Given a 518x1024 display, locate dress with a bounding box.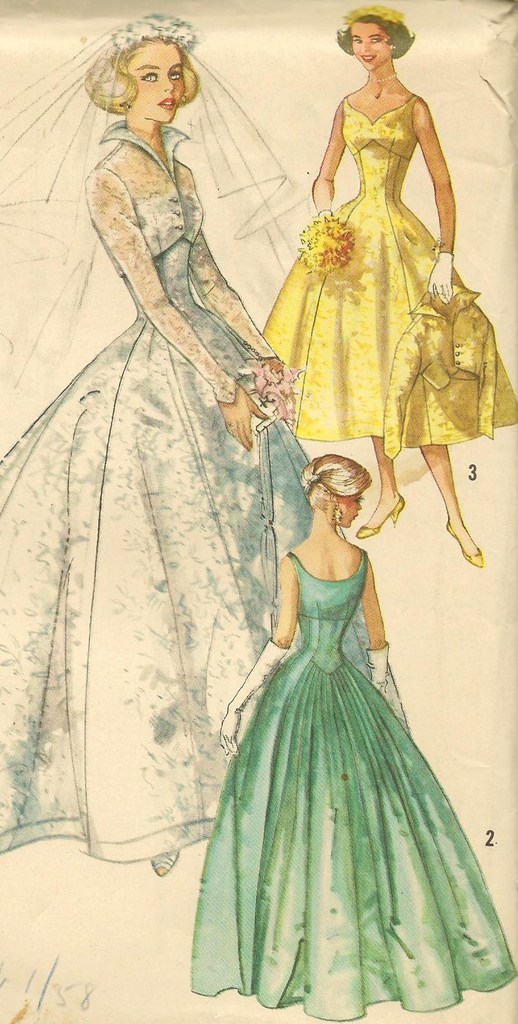
Located: box=[0, 115, 407, 865].
